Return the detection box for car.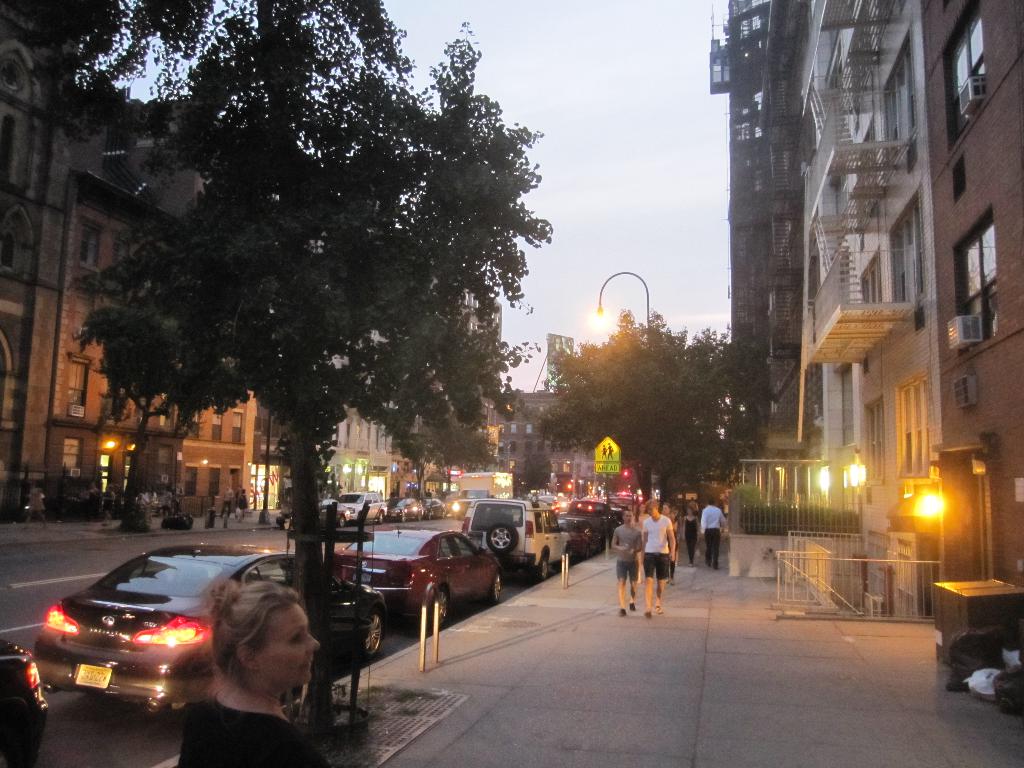
select_region(461, 492, 573, 588).
